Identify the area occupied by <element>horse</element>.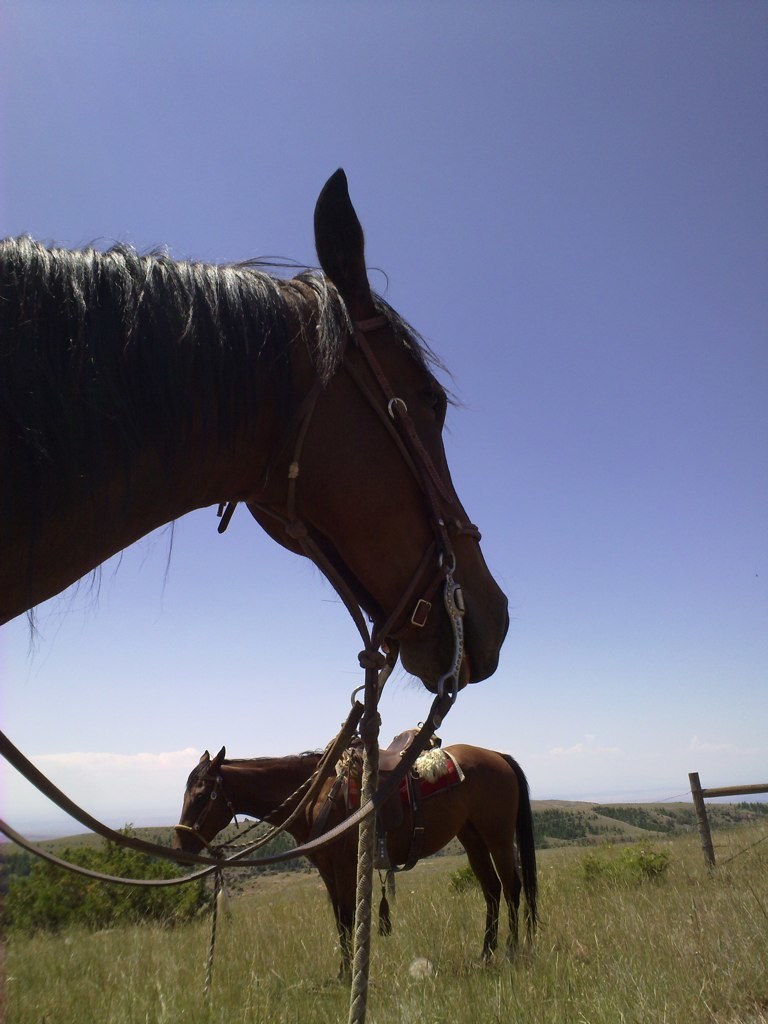
Area: (x1=0, y1=166, x2=511, y2=695).
